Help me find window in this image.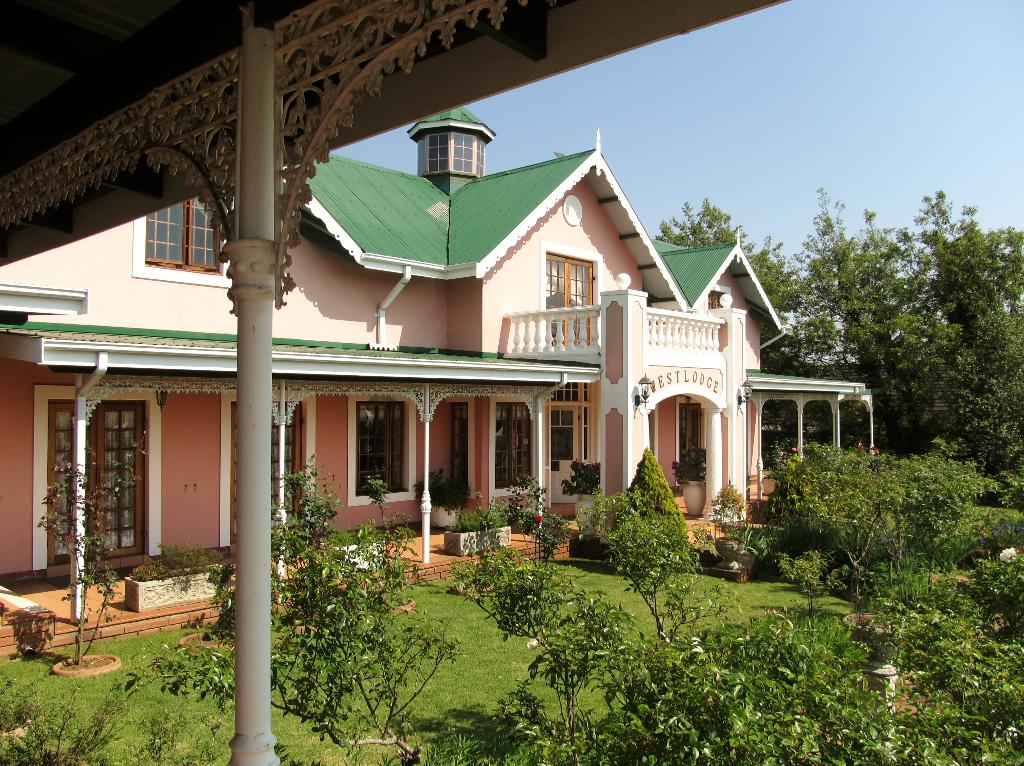
Found it: rect(492, 403, 533, 493).
